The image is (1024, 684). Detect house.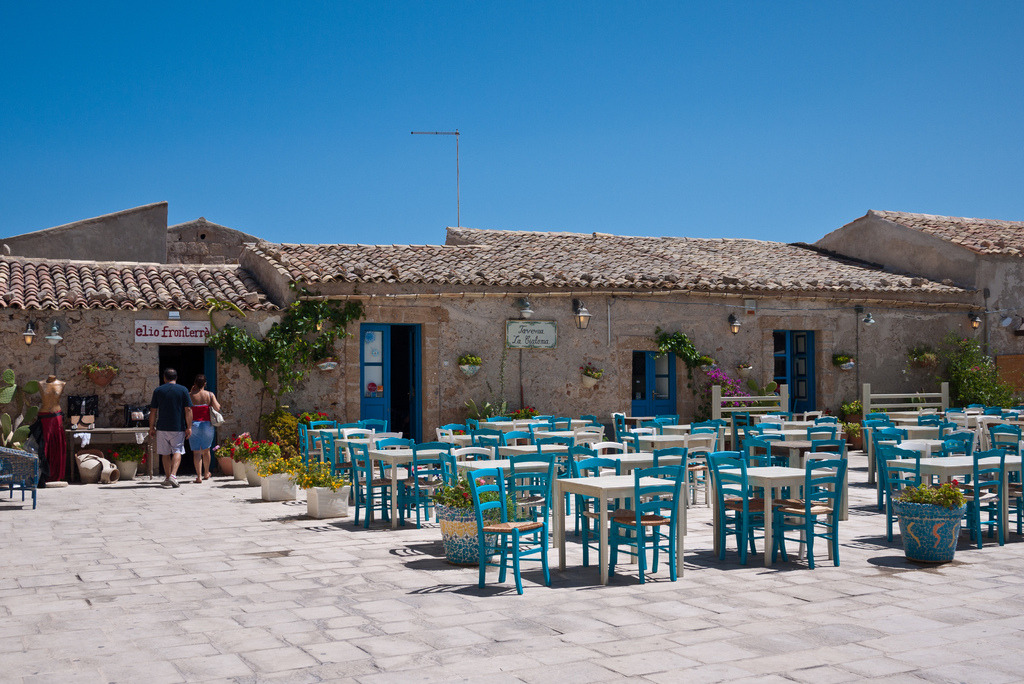
Detection: <bbox>0, 202, 1023, 469</bbox>.
